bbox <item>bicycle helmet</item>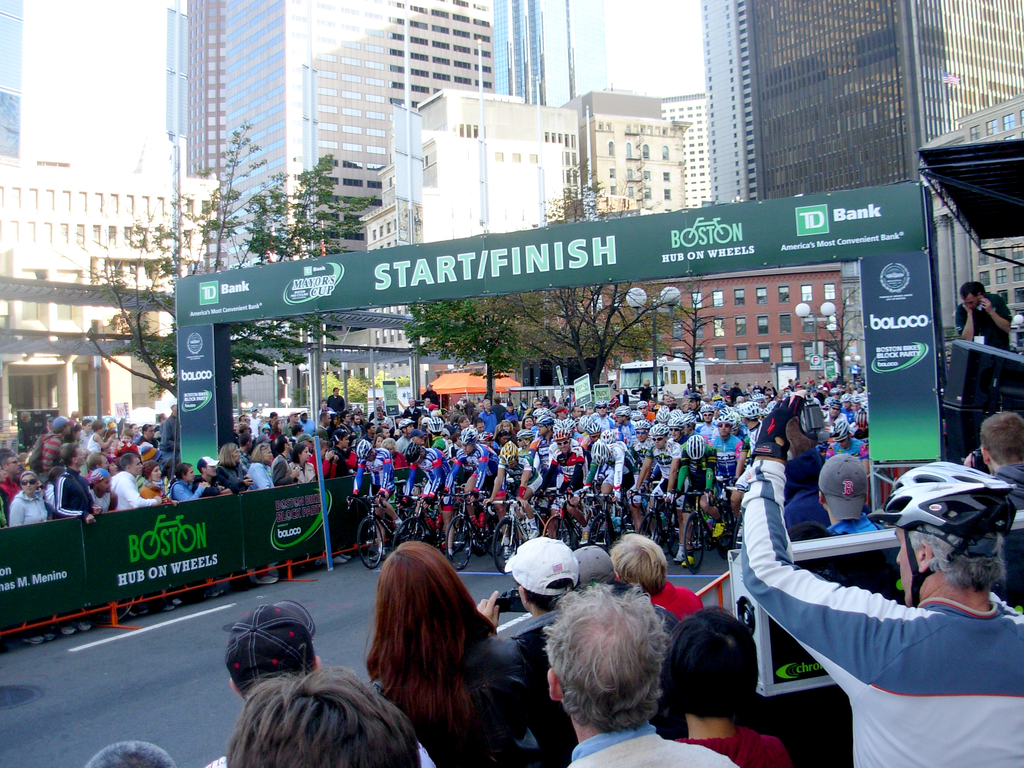
pyautogui.locateOnScreen(627, 409, 642, 419)
